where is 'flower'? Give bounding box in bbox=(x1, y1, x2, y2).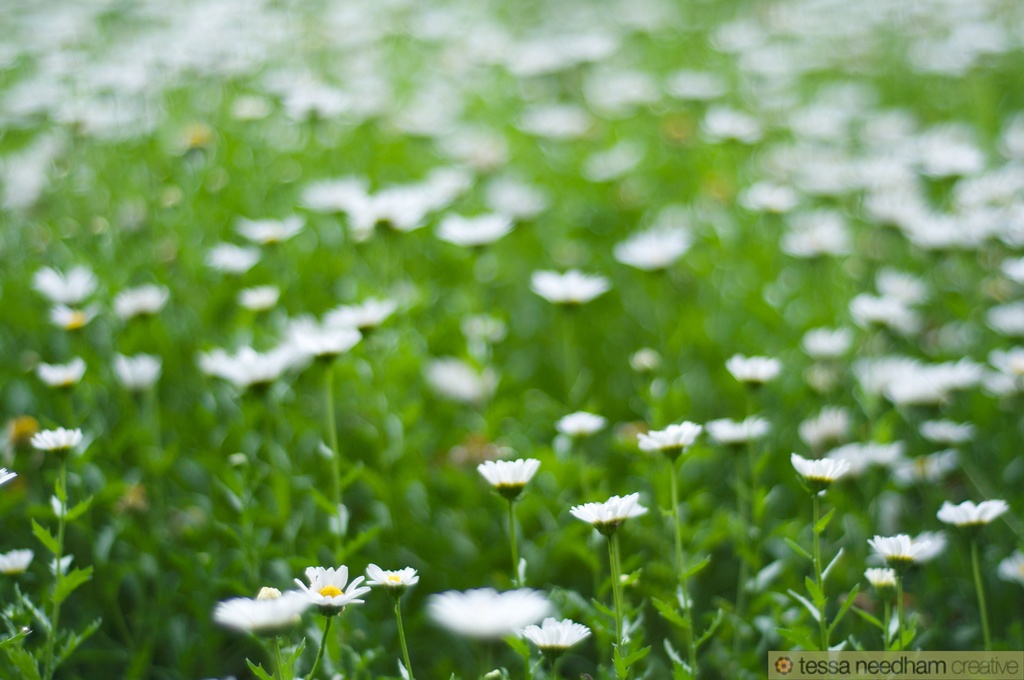
bbox=(427, 585, 556, 650).
